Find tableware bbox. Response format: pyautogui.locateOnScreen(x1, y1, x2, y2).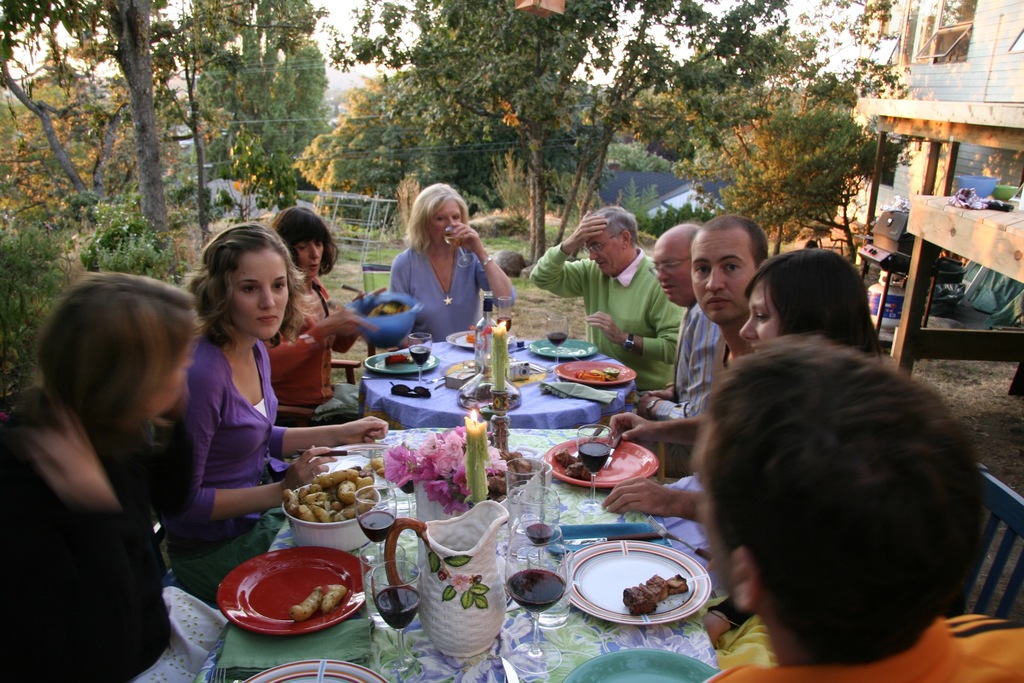
pyautogui.locateOnScreen(559, 361, 633, 391).
